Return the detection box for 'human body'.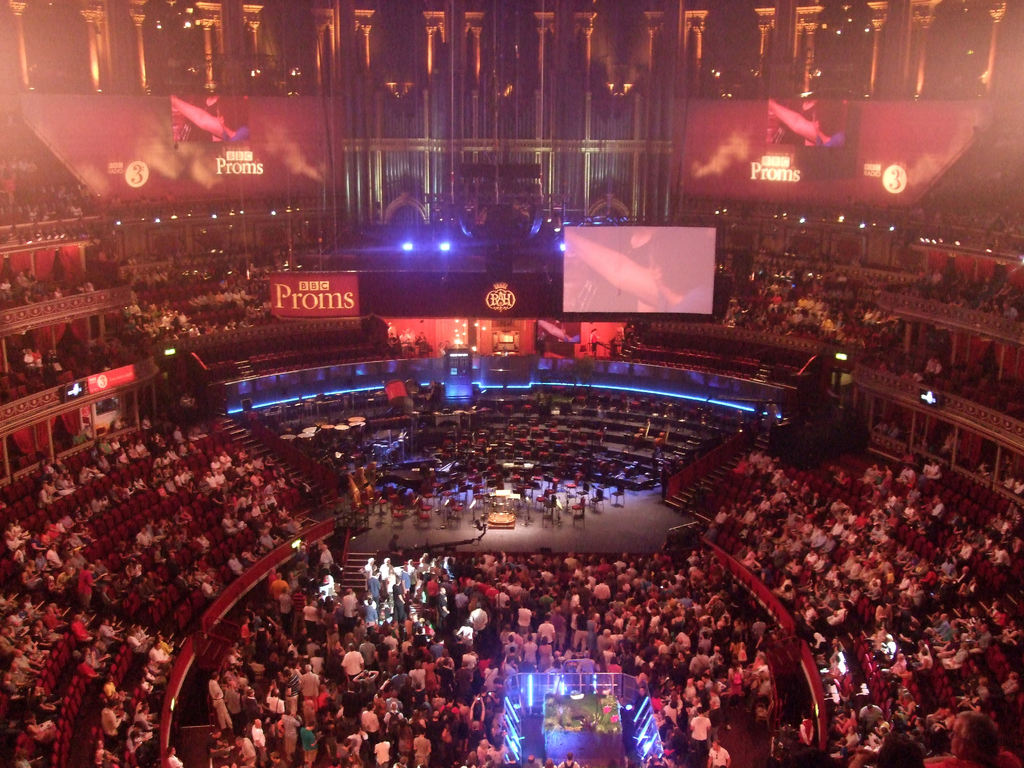
locate(29, 615, 51, 640).
